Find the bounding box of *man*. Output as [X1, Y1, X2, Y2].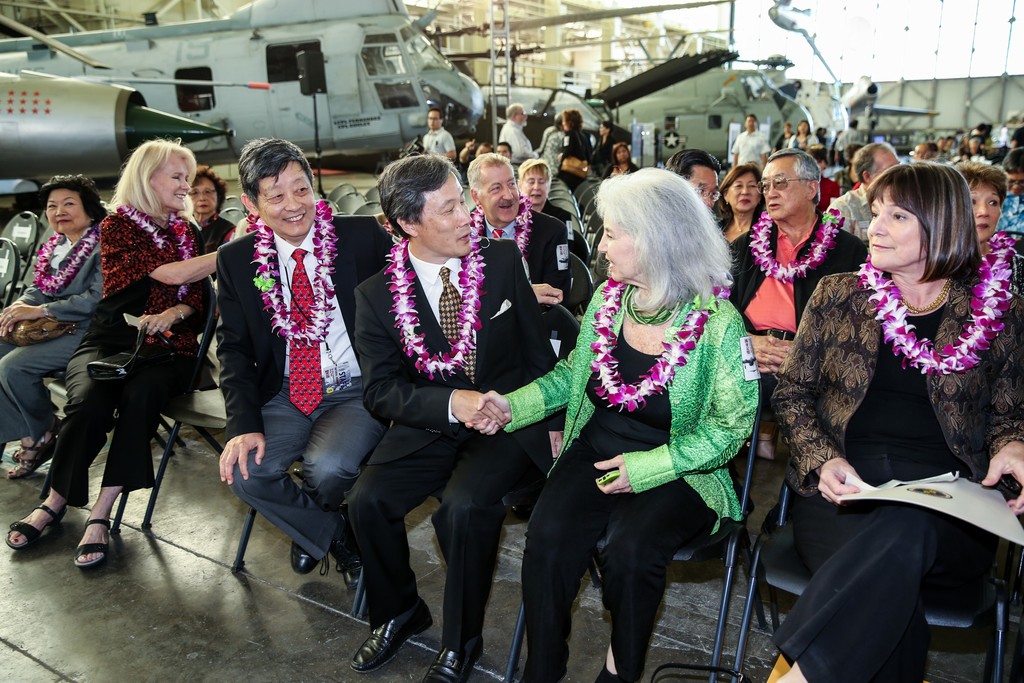
[458, 152, 572, 522].
